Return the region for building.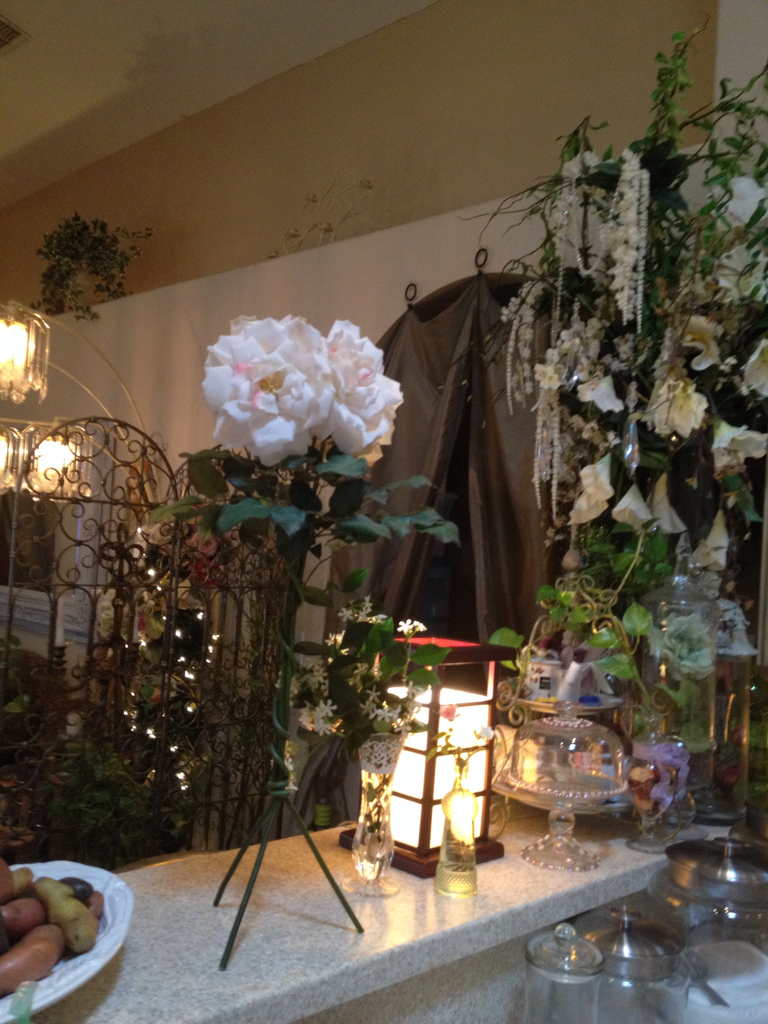
BBox(0, 0, 767, 1023).
